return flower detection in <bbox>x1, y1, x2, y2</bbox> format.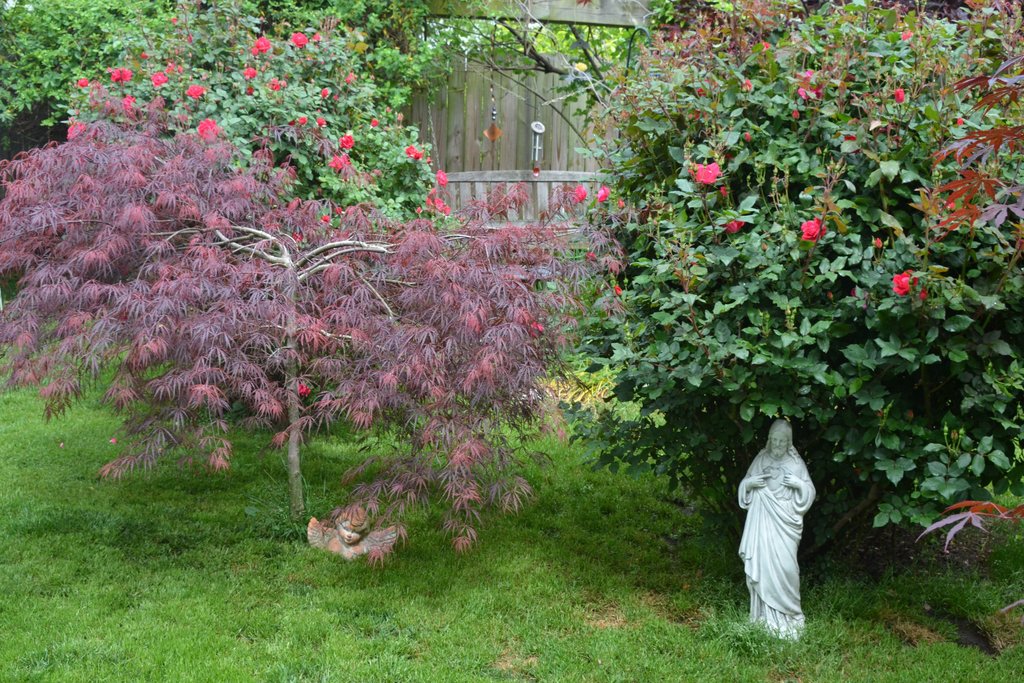
<bbox>336, 207, 340, 213</bbox>.
